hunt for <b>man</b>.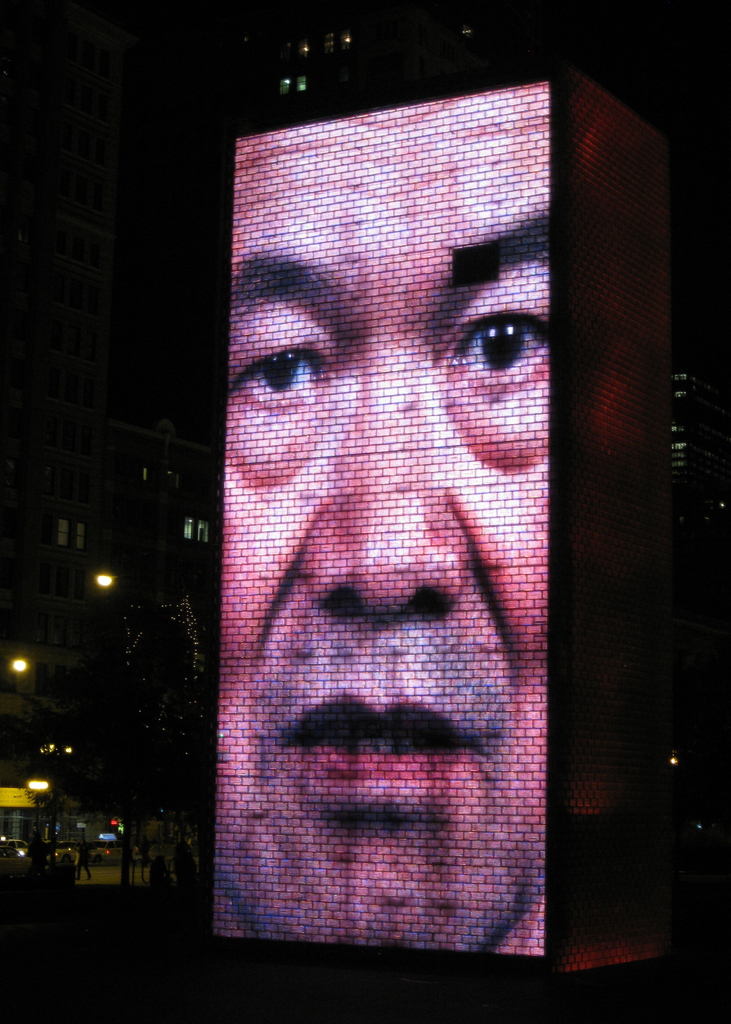
Hunted down at select_region(225, 120, 558, 956).
